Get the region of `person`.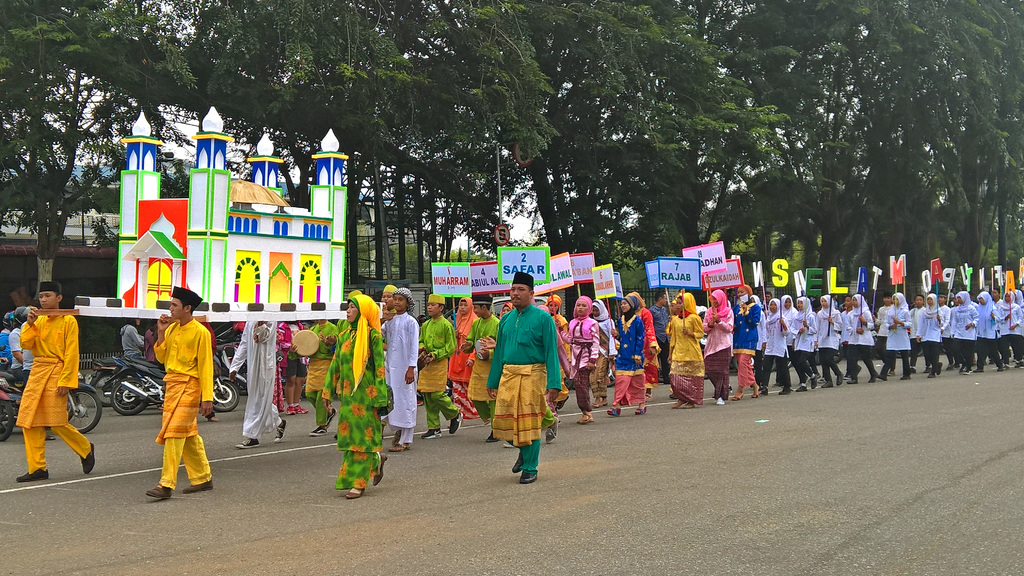
(0,308,12,374).
